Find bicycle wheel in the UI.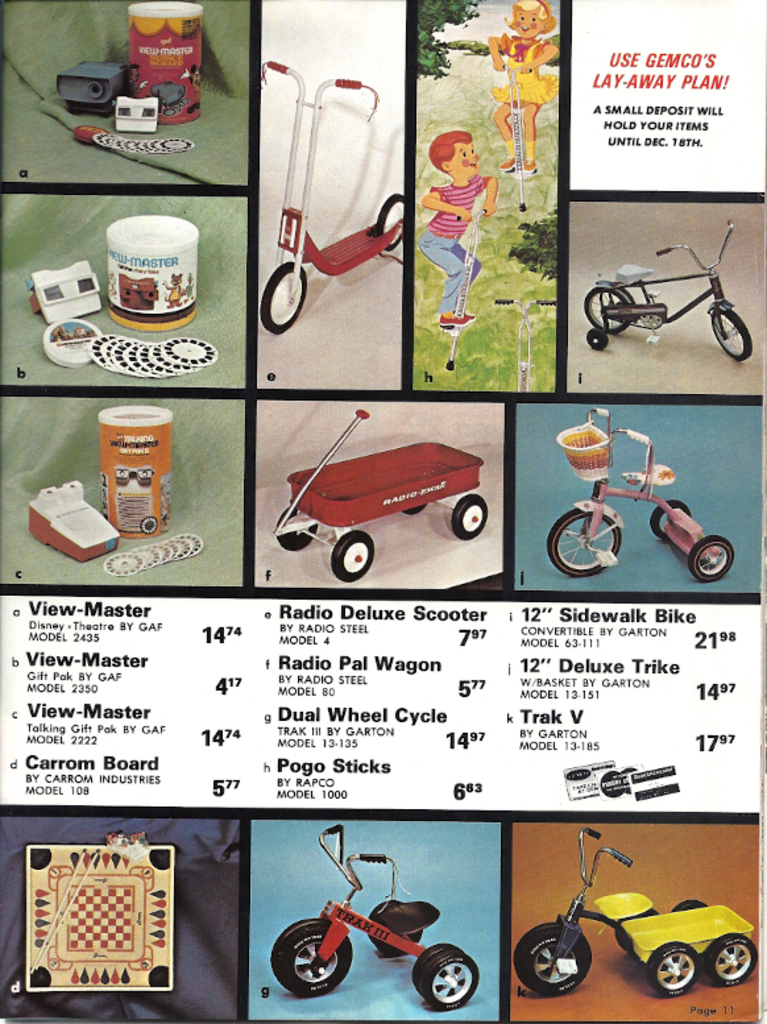
UI element at [left=580, top=283, right=635, bottom=335].
